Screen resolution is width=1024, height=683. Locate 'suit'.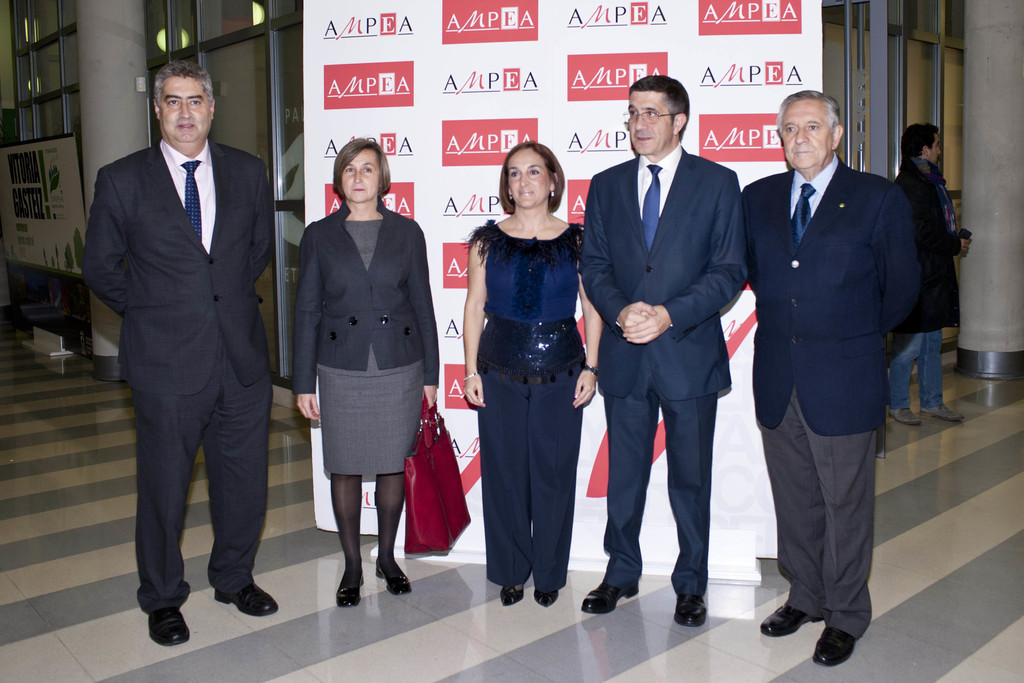
x1=79 y1=57 x2=282 y2=651.
